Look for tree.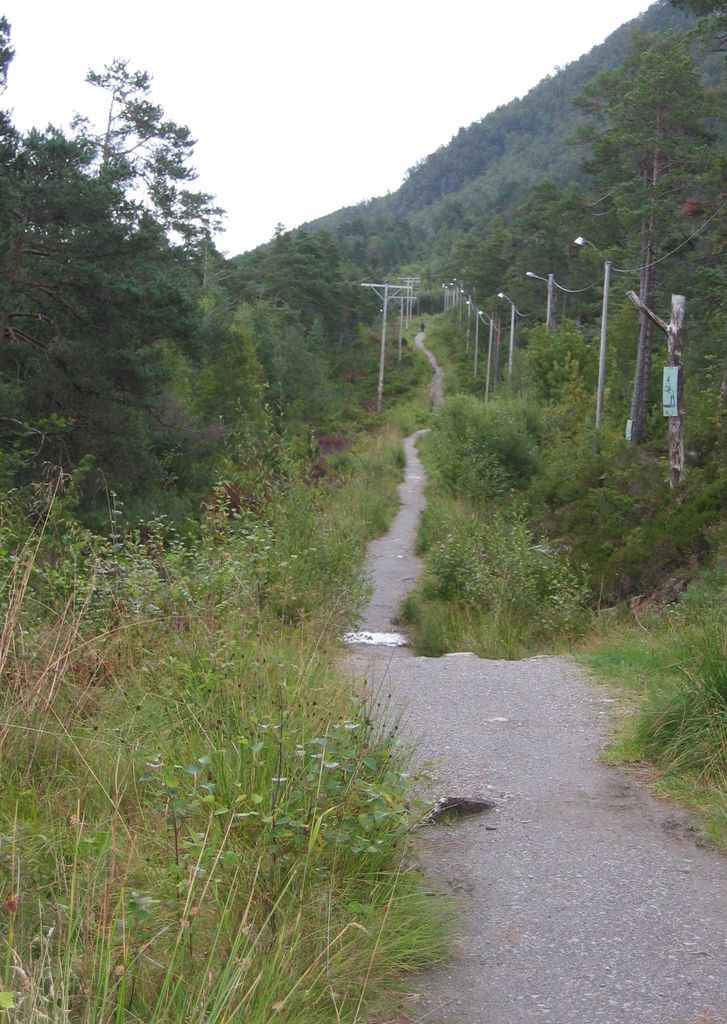
Found: (0, 20, 117, 333).
